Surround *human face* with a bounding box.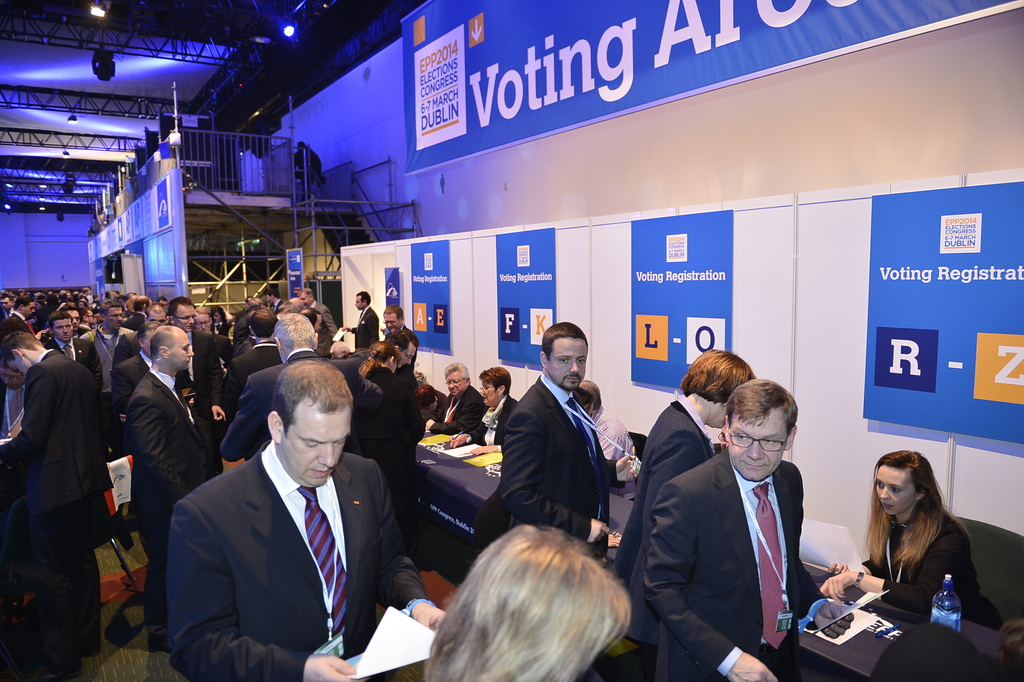
left=195, top=310, right=214, bottom=332.
